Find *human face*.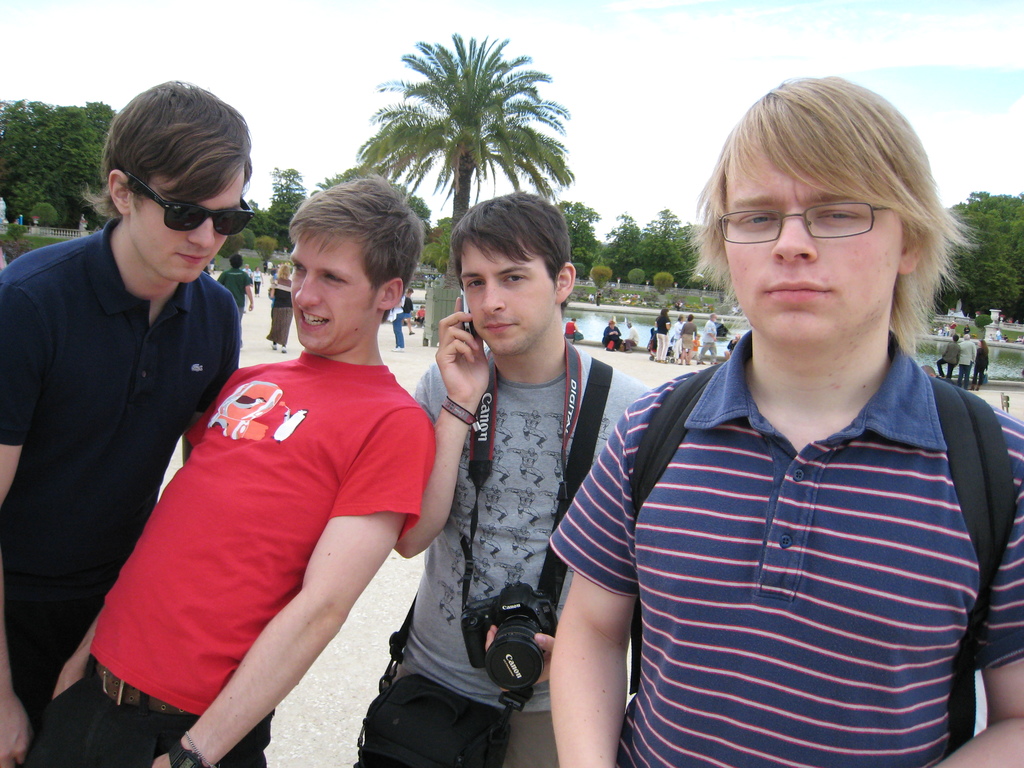
[left=458, top=237, right=555, bottom=355].
